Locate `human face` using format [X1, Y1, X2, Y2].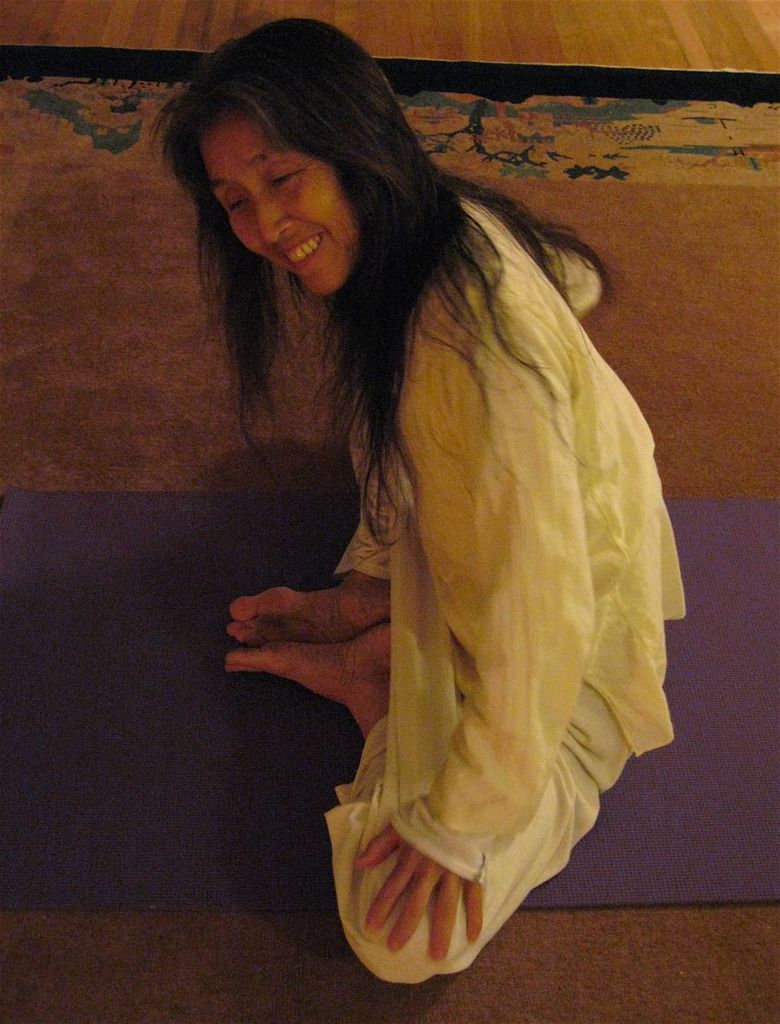
[212, 127, 359, 300].
